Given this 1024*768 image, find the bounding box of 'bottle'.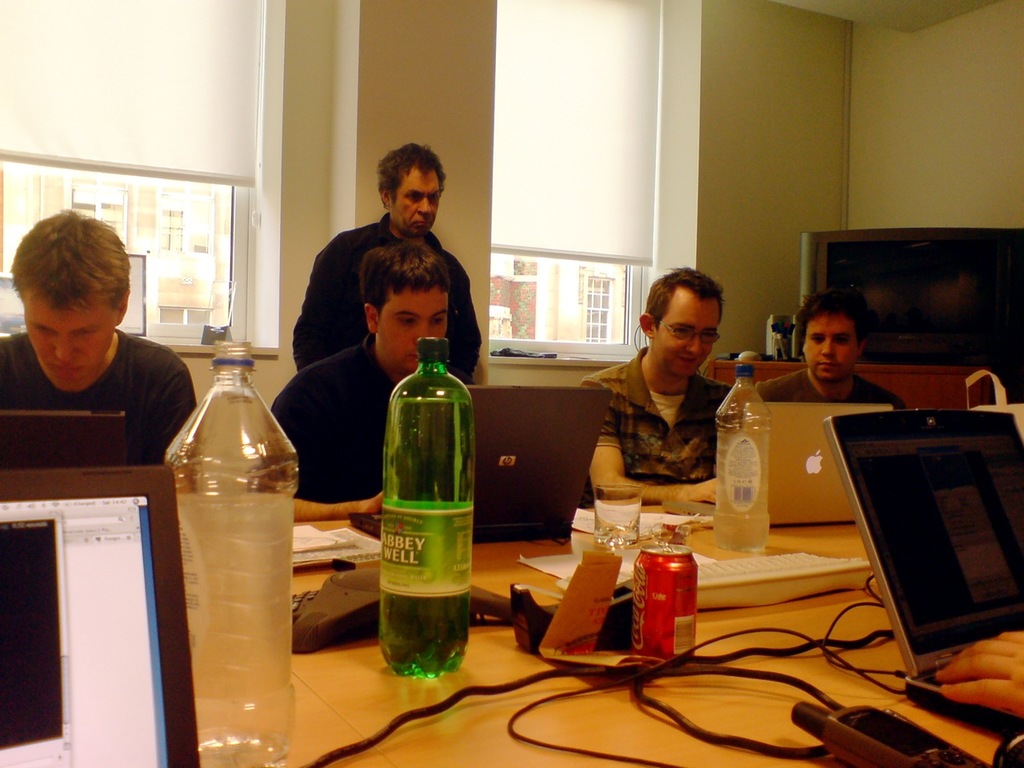
l=369, t=333, r=478, b=673.
